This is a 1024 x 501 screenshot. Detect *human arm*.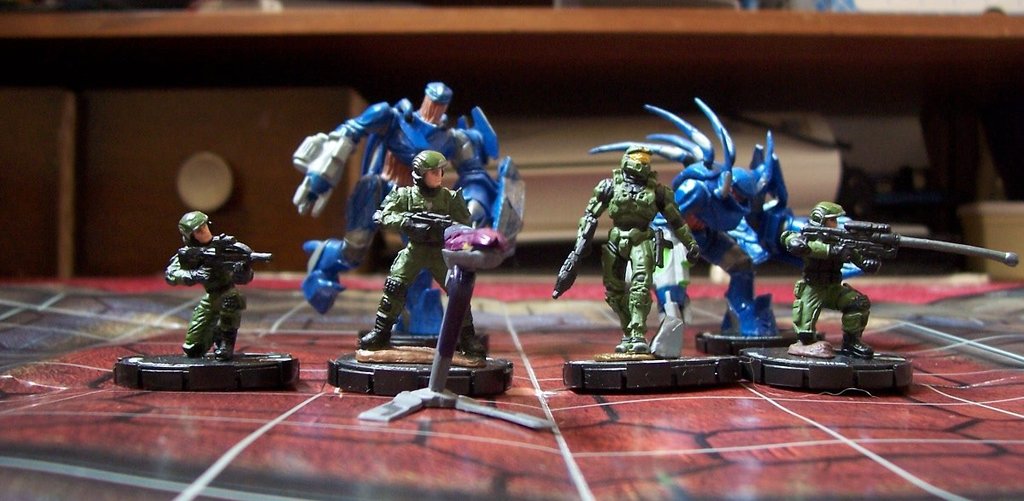
<bbox>777, 227, 812, 257</bbox>.
